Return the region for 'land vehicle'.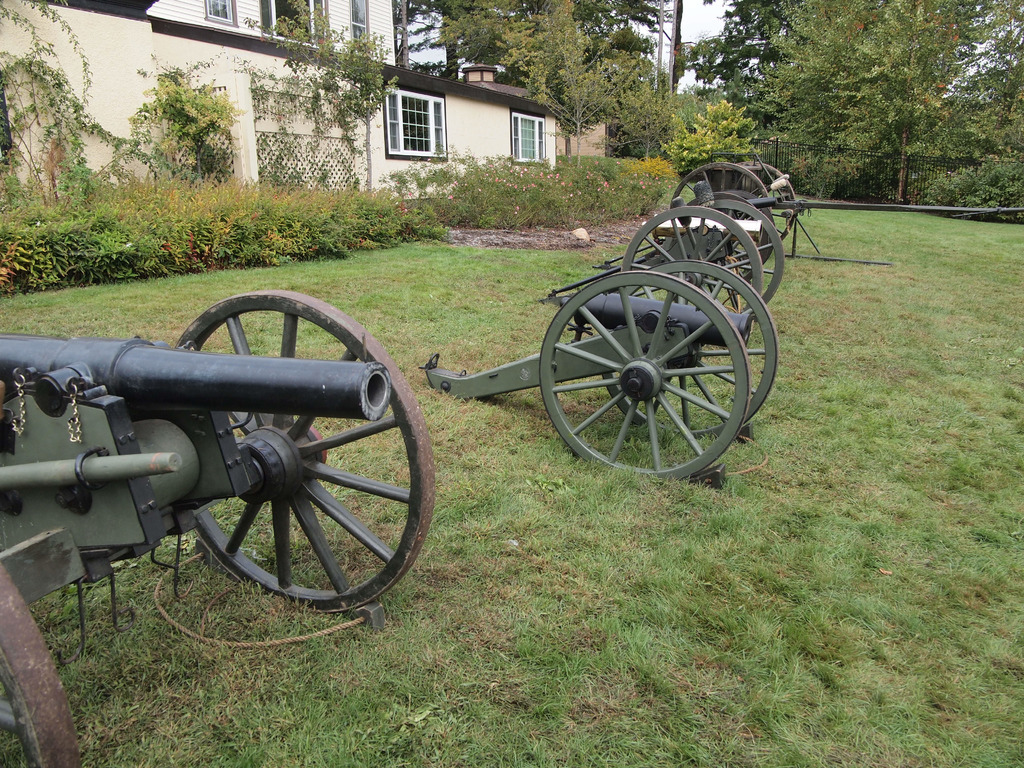
{"x1": 467, "y1": 168, "x2": 813, "y2": 510}.
